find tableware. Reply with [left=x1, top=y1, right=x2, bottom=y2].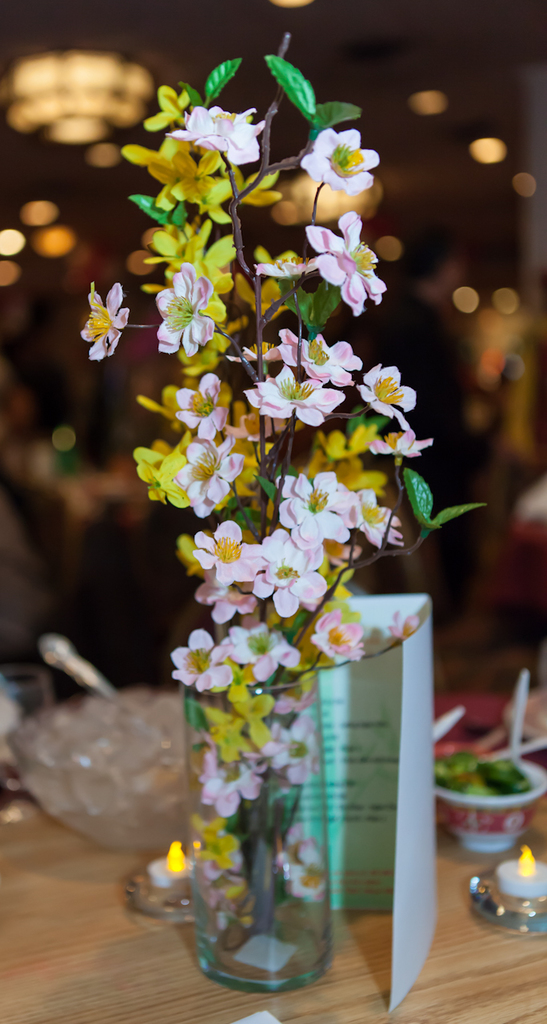
[left=435, top=750, right=546, bottom=856].
